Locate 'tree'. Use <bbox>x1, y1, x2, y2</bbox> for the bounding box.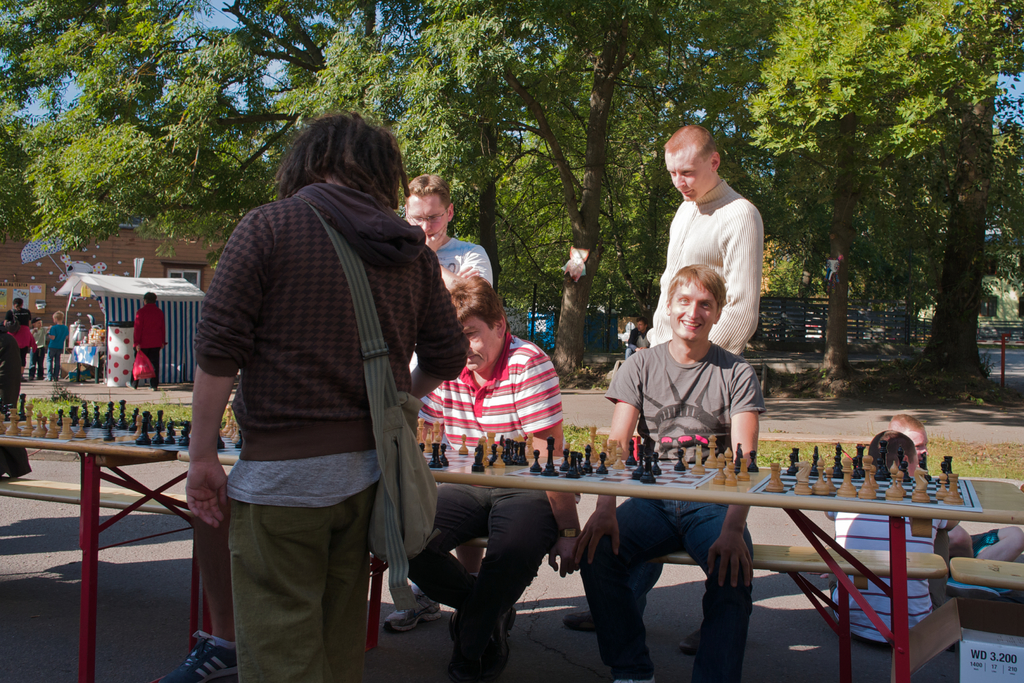
<bbox>893, 0, 1023, 379</bbox>.
